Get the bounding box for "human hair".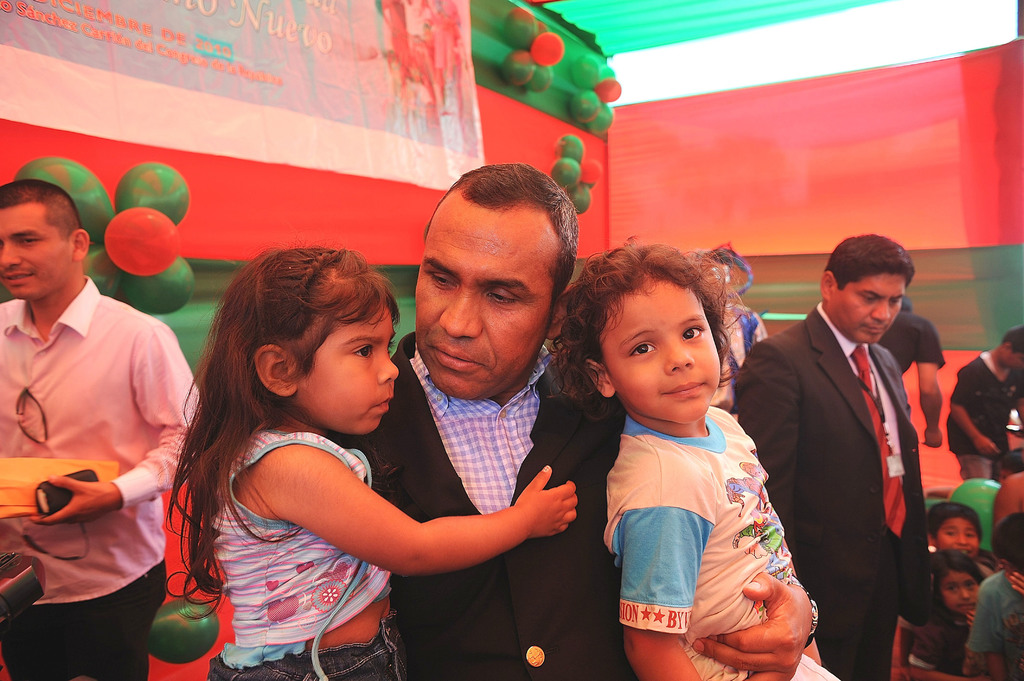
left=424, top=162, right=581, bottom=328.
